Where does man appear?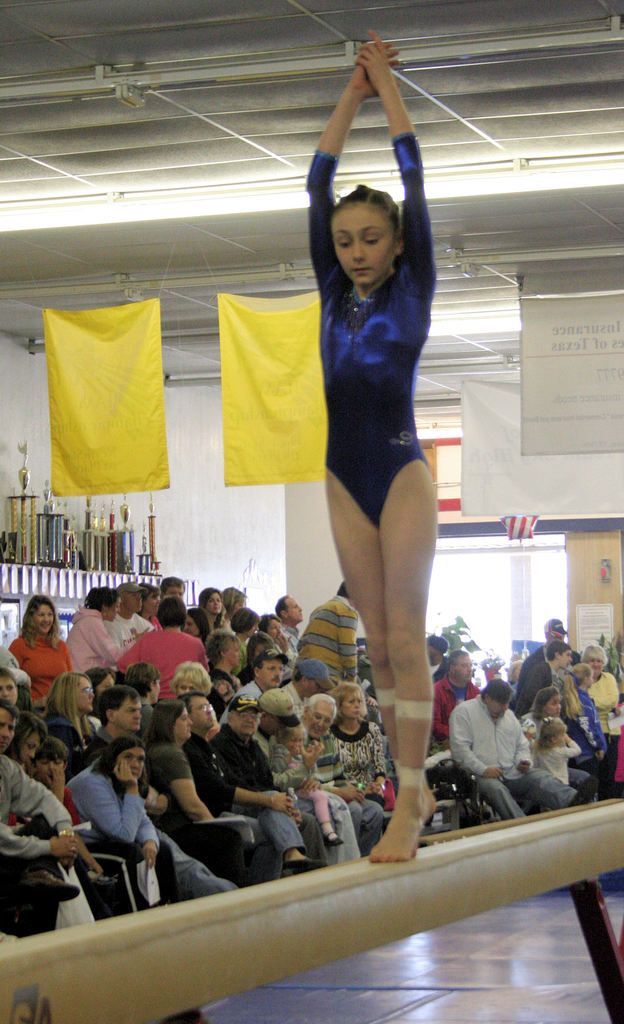
Appears at bbox(427, 636, 450, 680).
